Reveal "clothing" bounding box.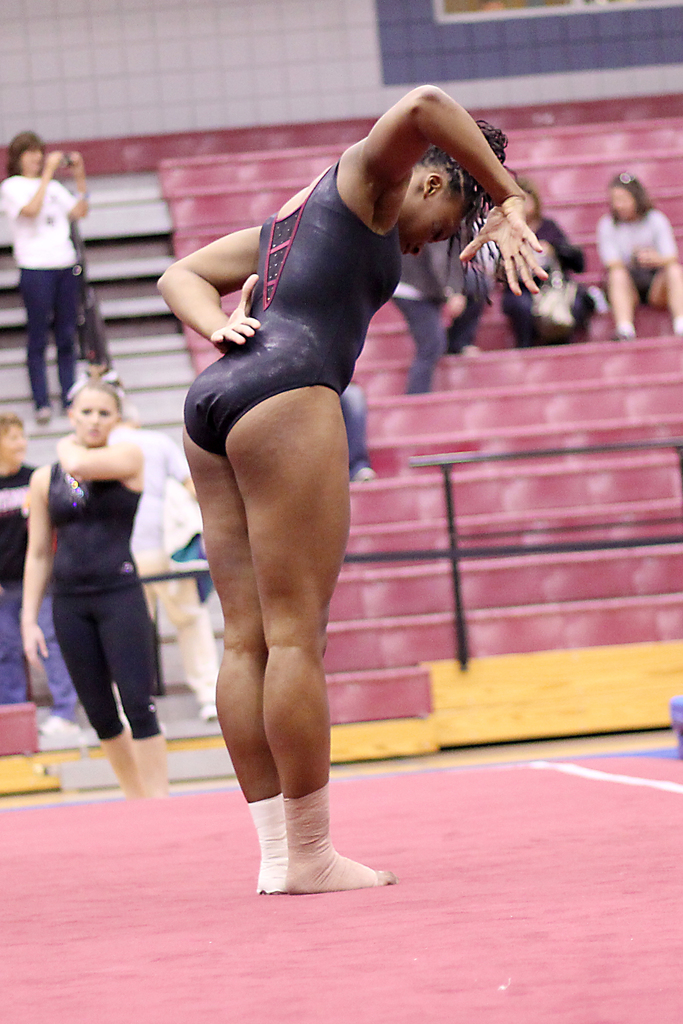
Revealed: (x1=0, y1=454, x2=45, y2=699).
